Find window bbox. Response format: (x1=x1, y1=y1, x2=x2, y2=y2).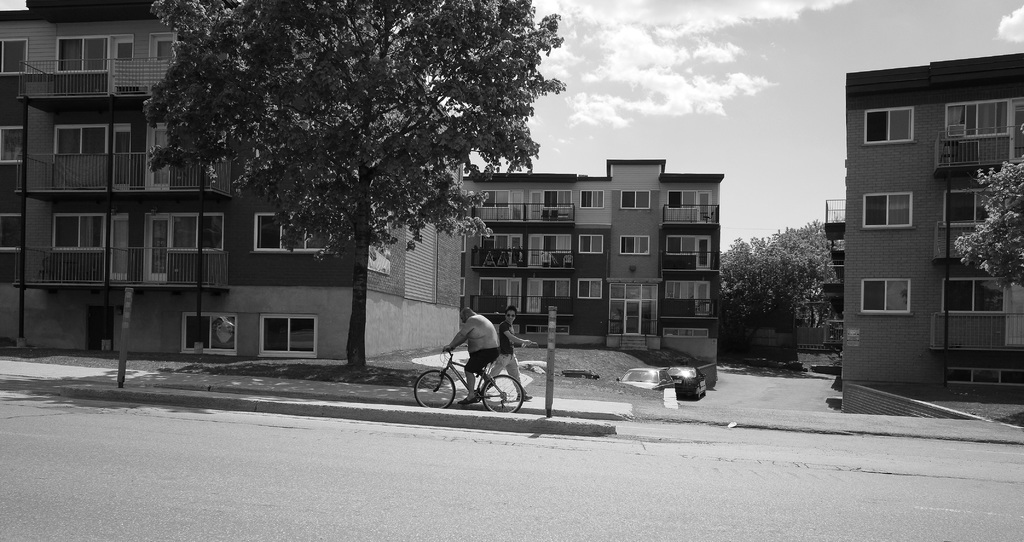
(x1=657, y1=280, x2=692, y2=300).
